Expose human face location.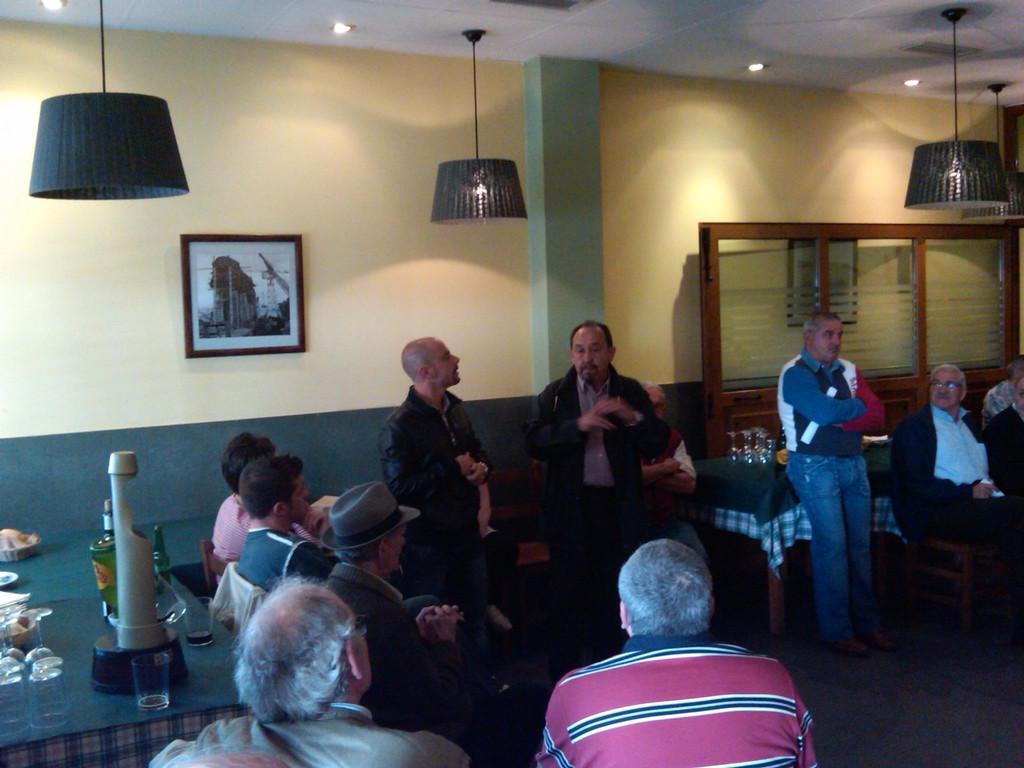
Exposed at [x1=927, y1=364, x2=961, y2=410].
